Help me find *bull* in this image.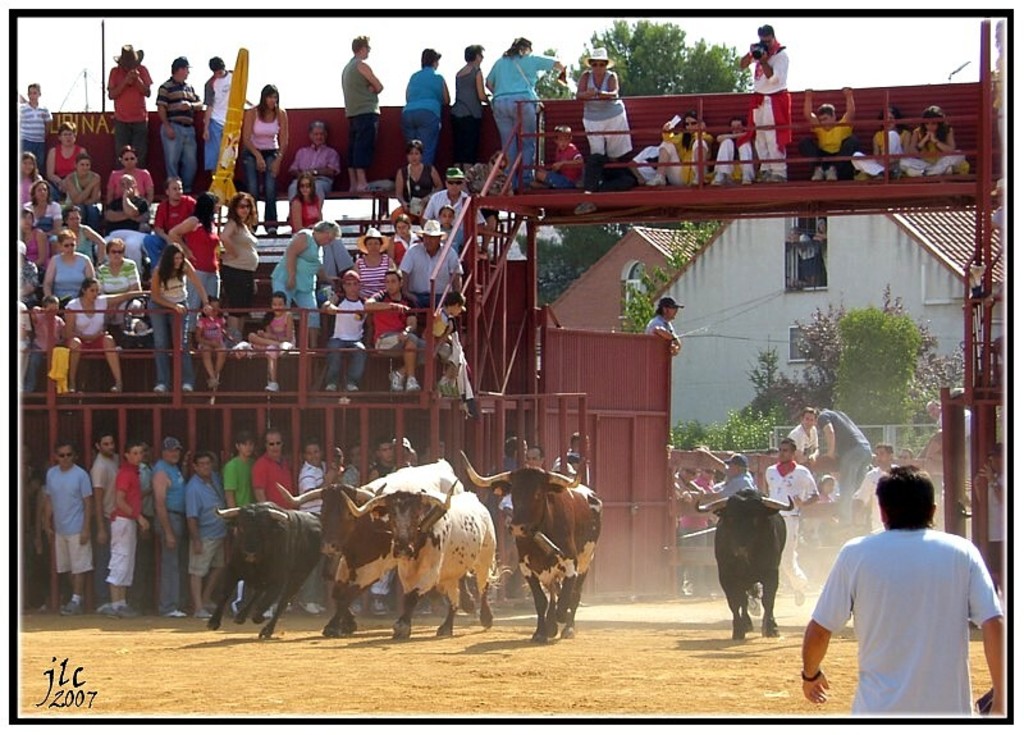
Found it: x1=691 y1=485 x2=796 y2=639.
